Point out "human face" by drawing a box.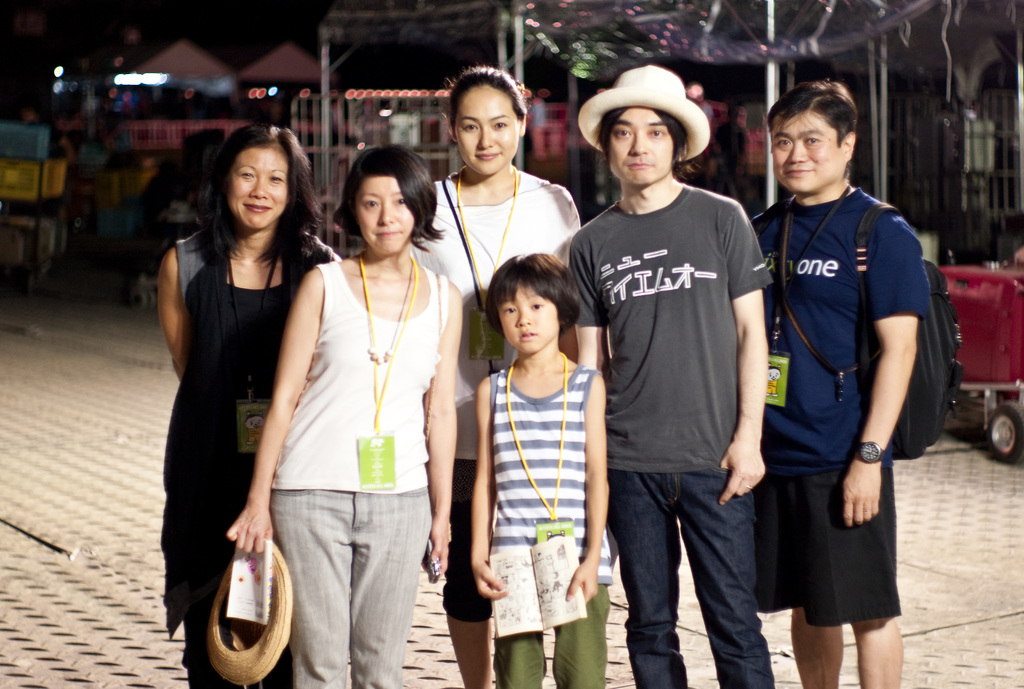
<region>229, 145, 286, 229</region>.
